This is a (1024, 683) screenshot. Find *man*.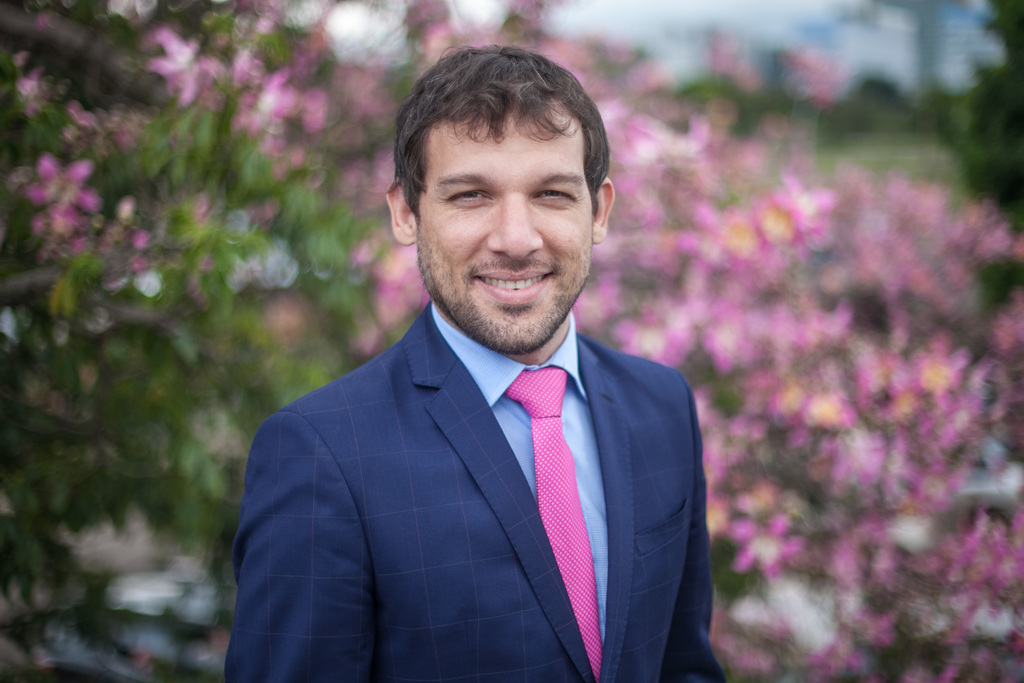
Bounding box: (222,43,729,682).
